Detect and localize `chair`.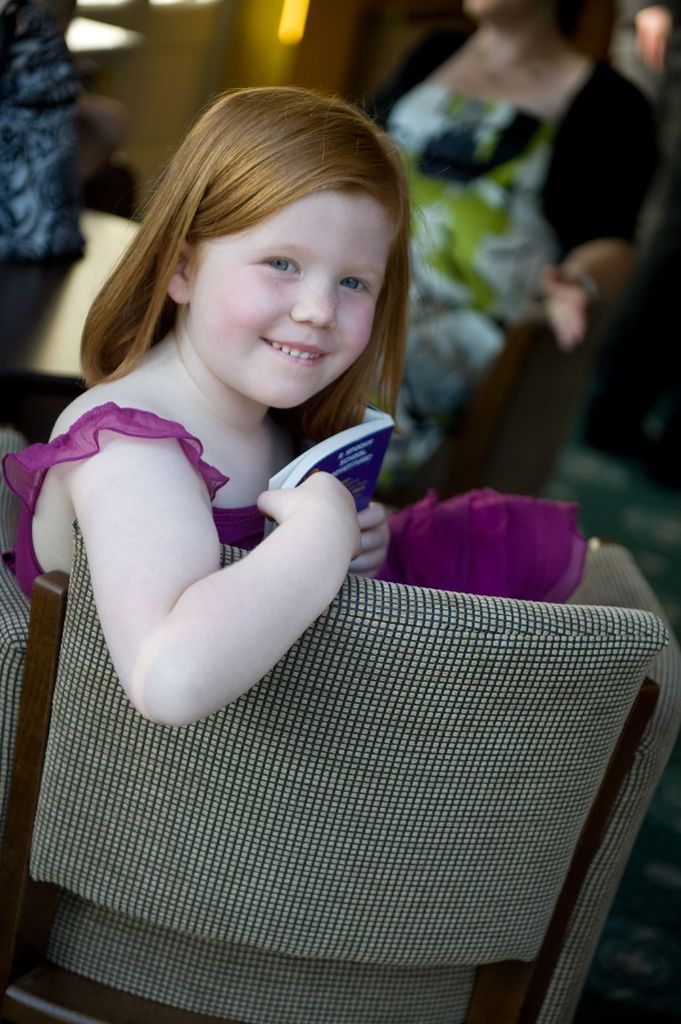
Localized at locate(3, 518, 664, 1023).
